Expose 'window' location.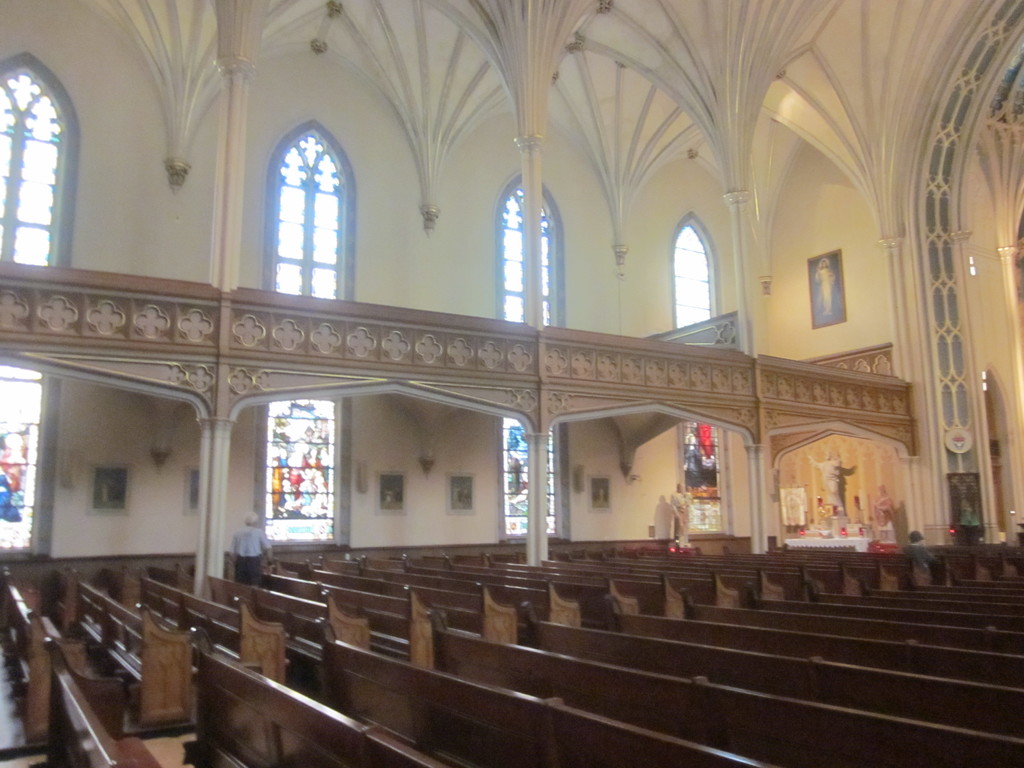
Exposed at <bbox>3, 55, 90, 280</bbox>.
